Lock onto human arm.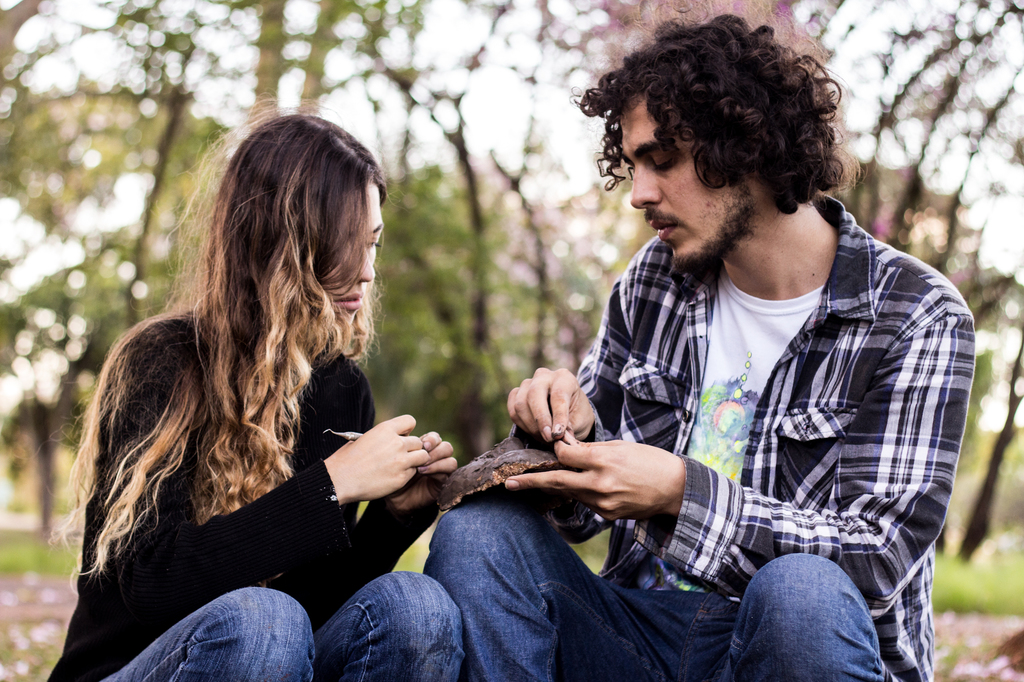
Locked: region(294, 367, 460, 620).
